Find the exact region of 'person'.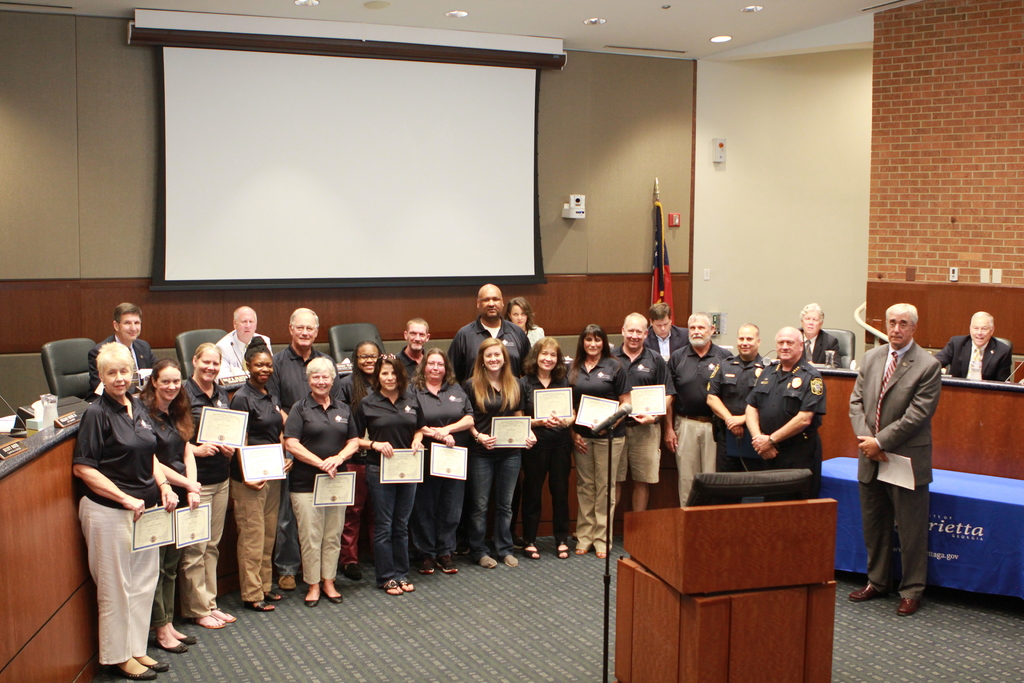
Exact region: <bbox>850, 304, 940, 616</bbox>.
